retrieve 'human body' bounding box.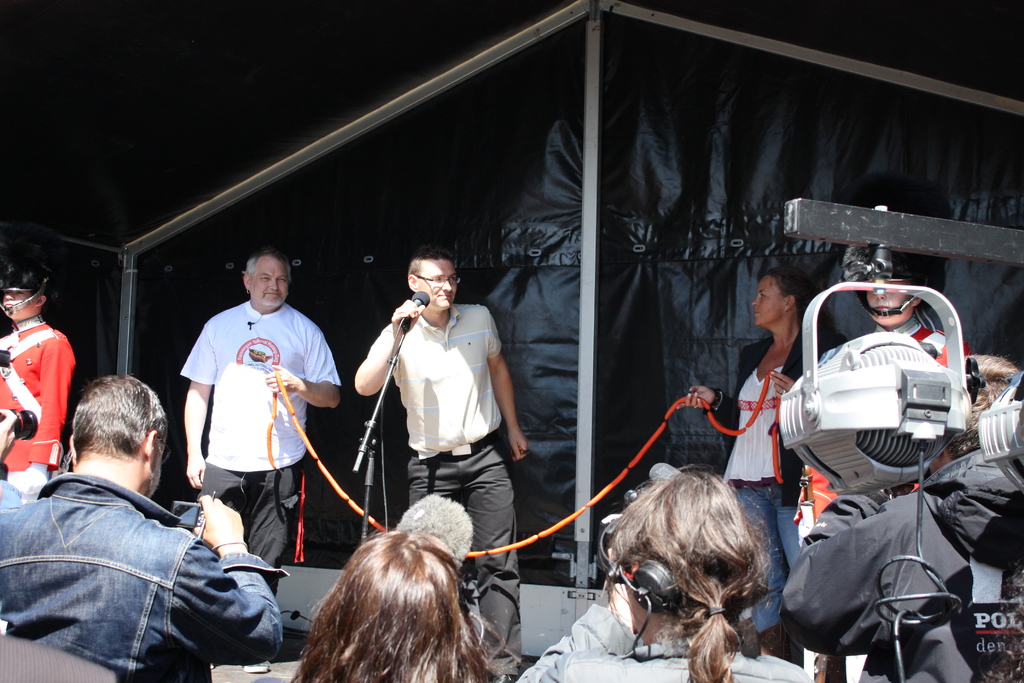
Bounding box: (x1=176, y1=240, x2=328, y2=617).
